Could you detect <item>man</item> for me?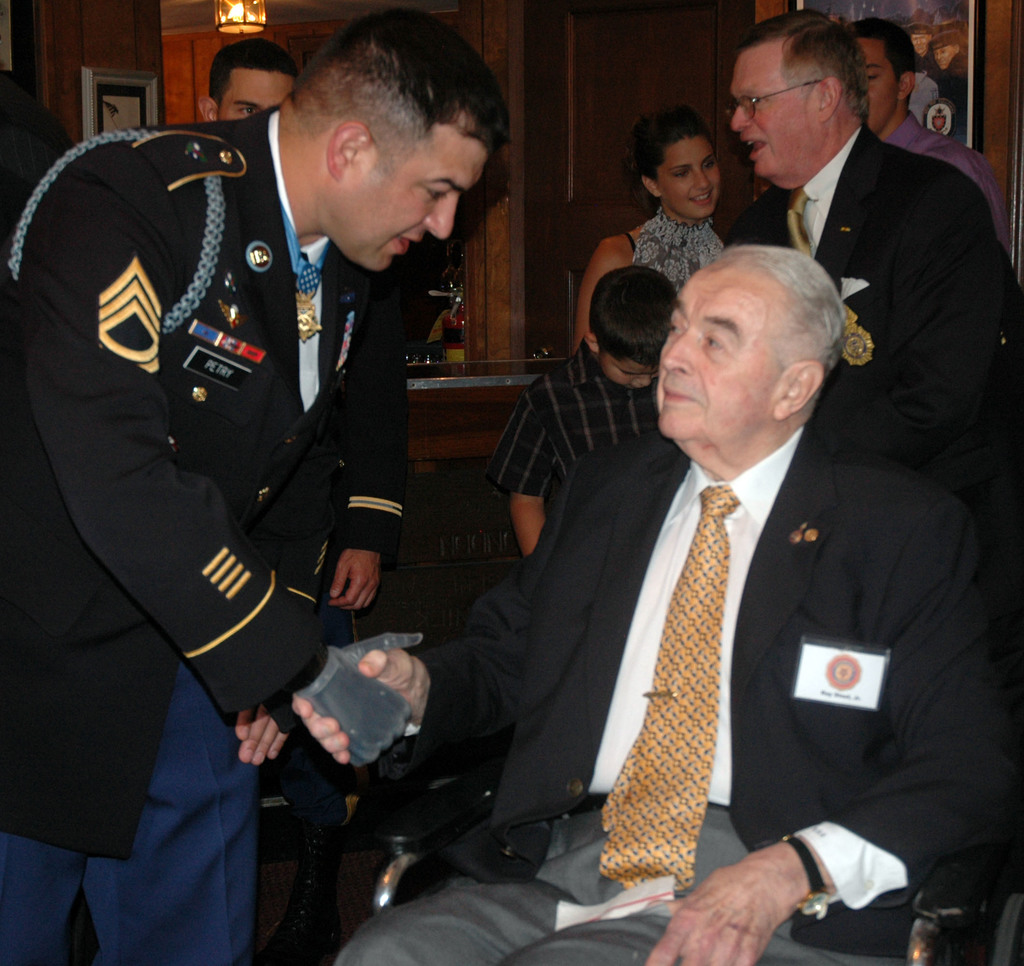
Detection result: 723/8/1016/534.
